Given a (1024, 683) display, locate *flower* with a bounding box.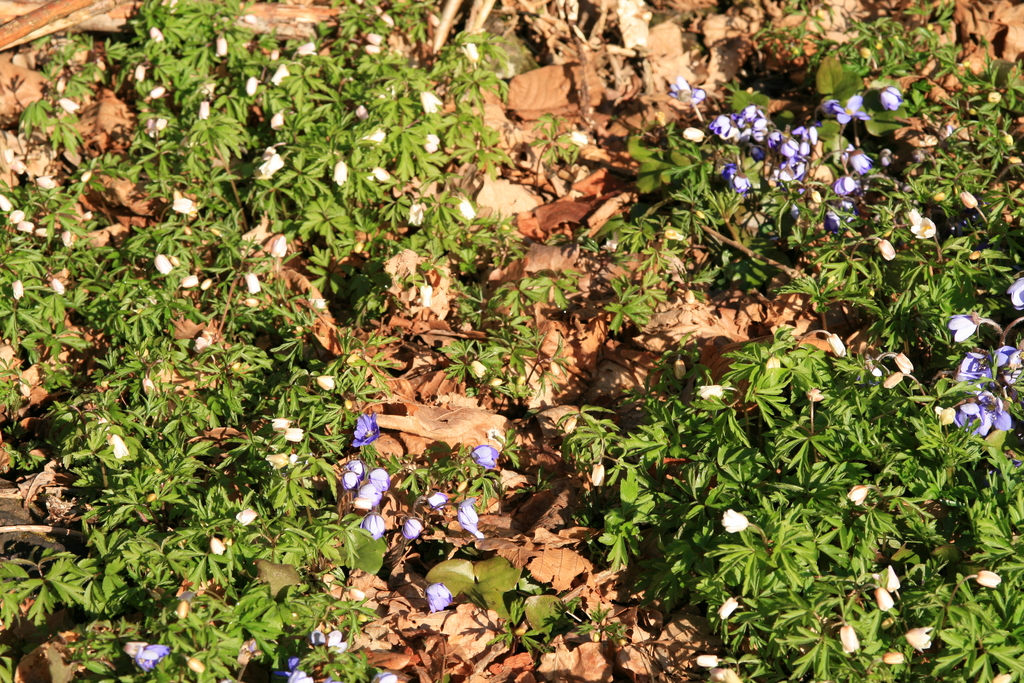
Located: x1=50 y1=279 x2=66 y2=292.
